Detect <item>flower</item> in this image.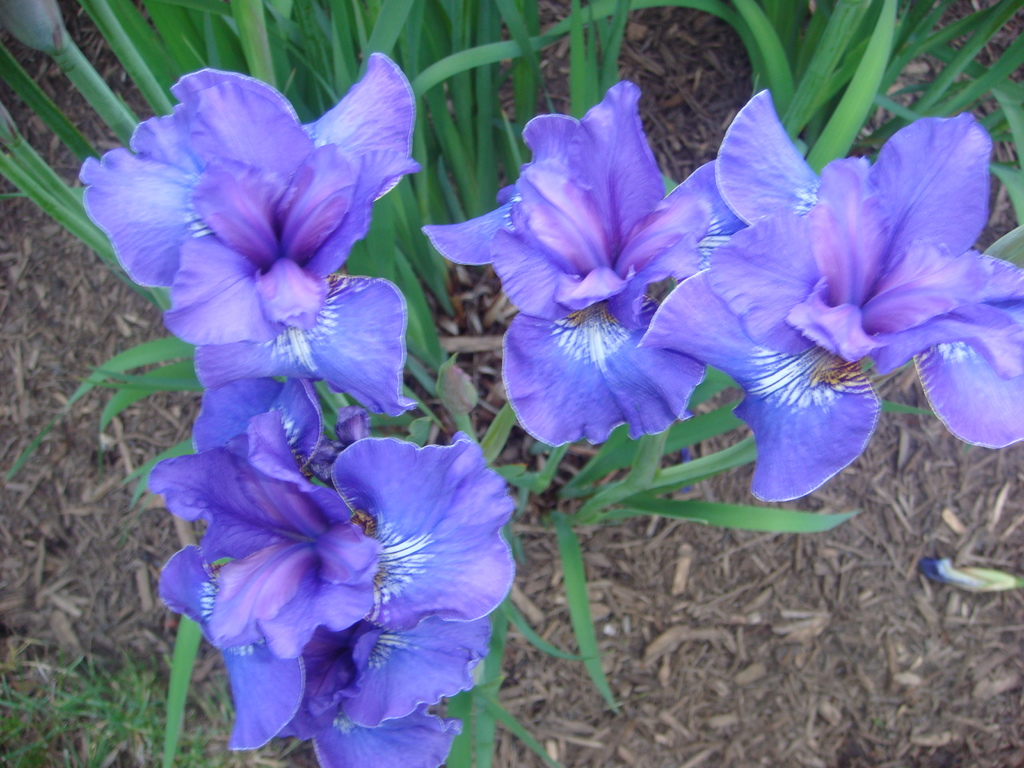
Detection: bbox(423, 77, 747, 445).
